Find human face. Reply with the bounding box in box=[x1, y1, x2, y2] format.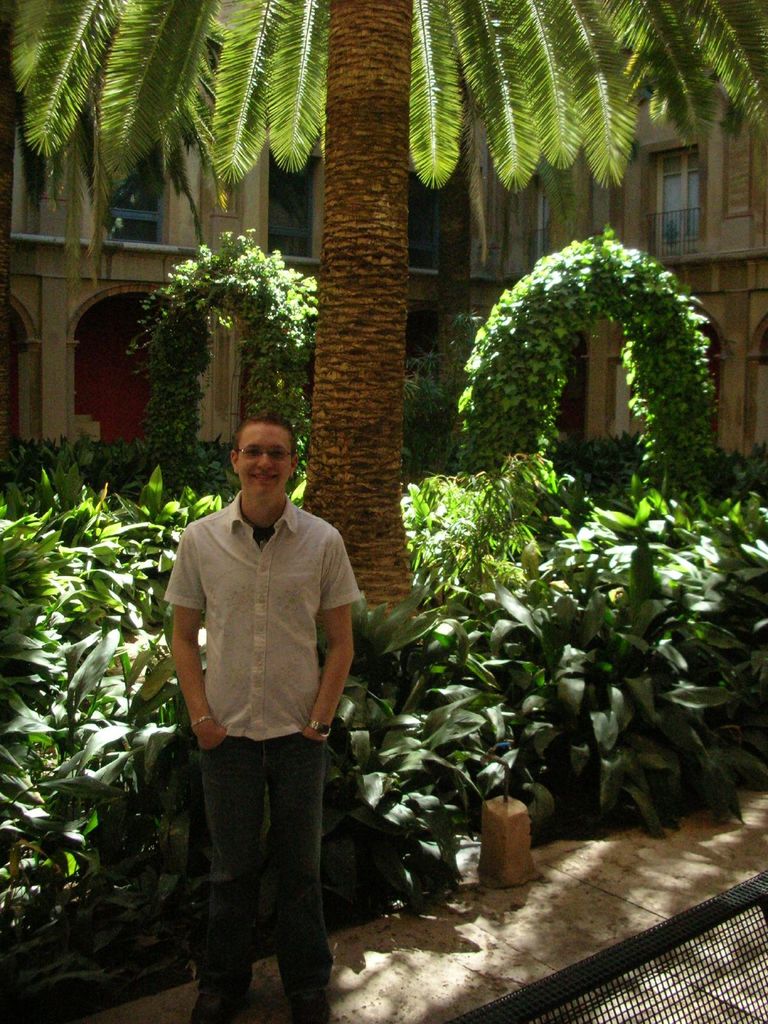
box=[239, 428, 300, 505].
